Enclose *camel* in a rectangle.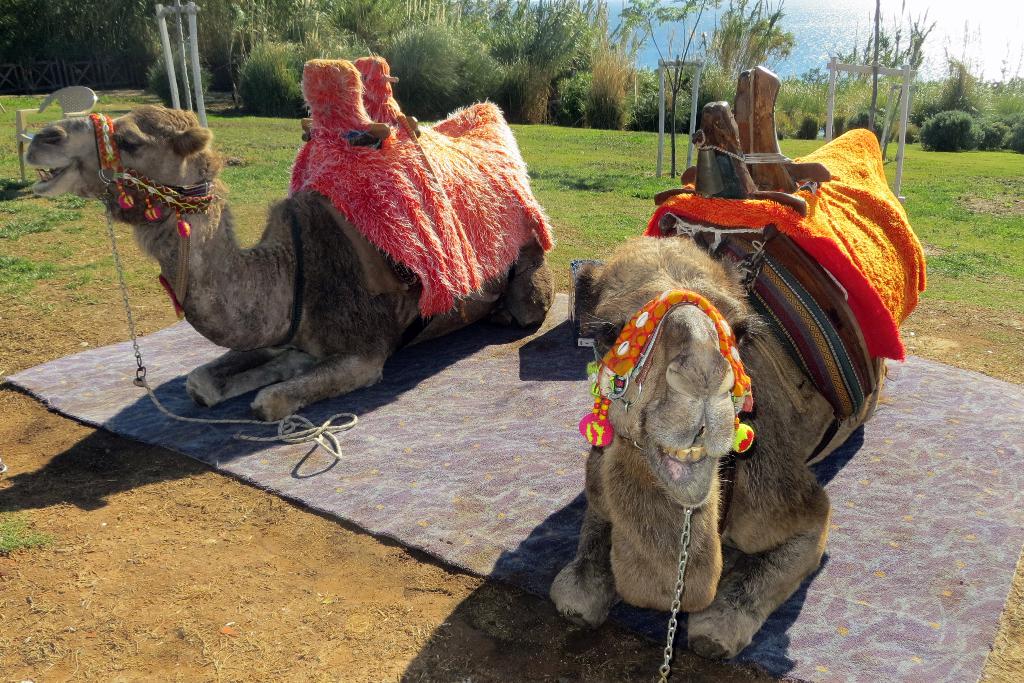
<box>550,126,925,662</box>.
